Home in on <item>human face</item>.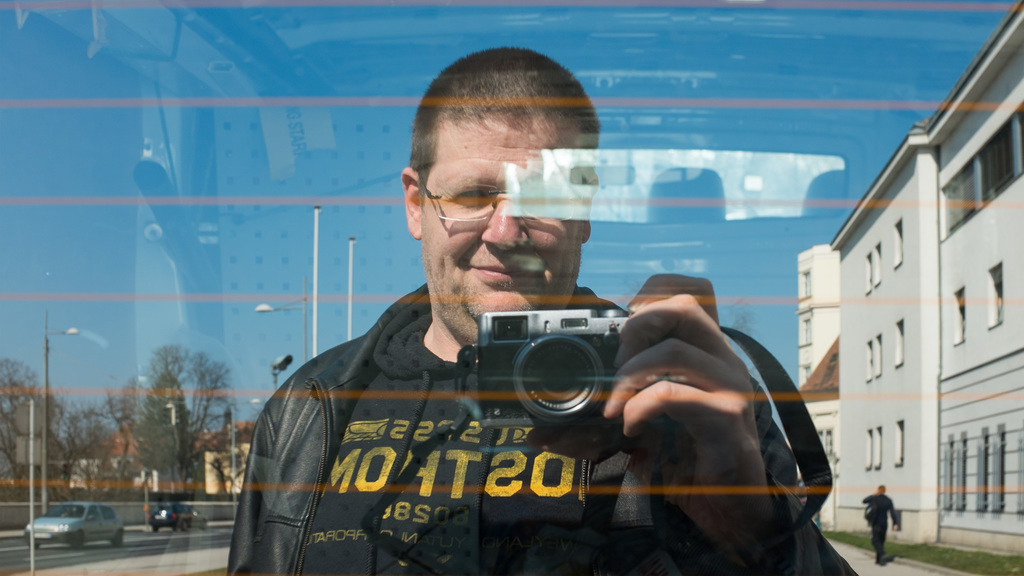
Homed in at detection(417, 121, 582, 342).
